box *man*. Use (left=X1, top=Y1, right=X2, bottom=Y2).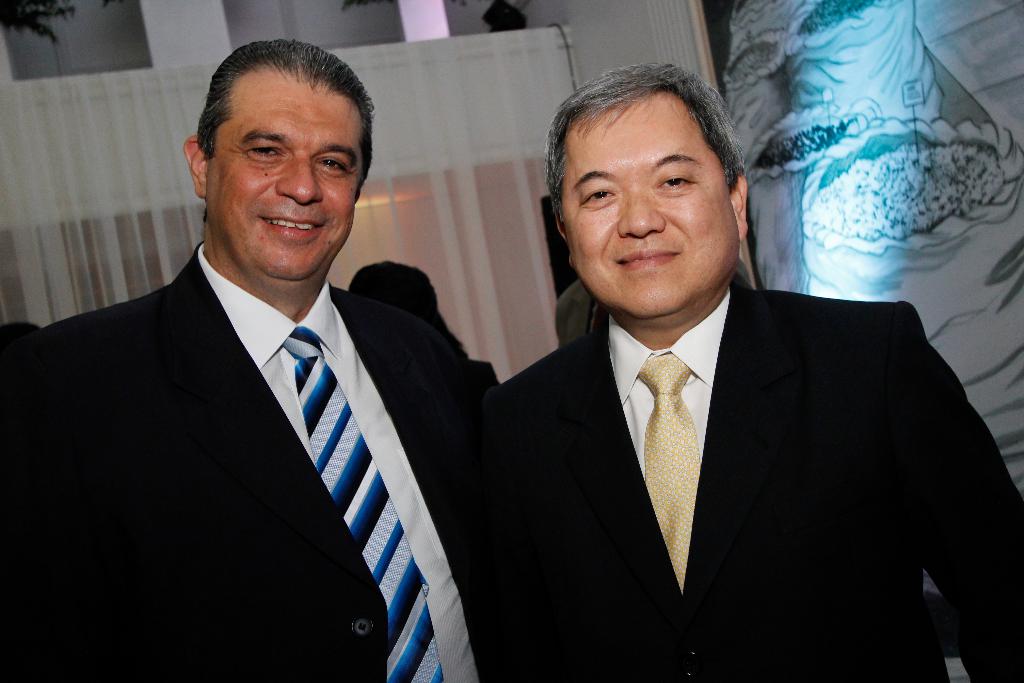
(left=489, top=58, right=1023, bottom=682).
